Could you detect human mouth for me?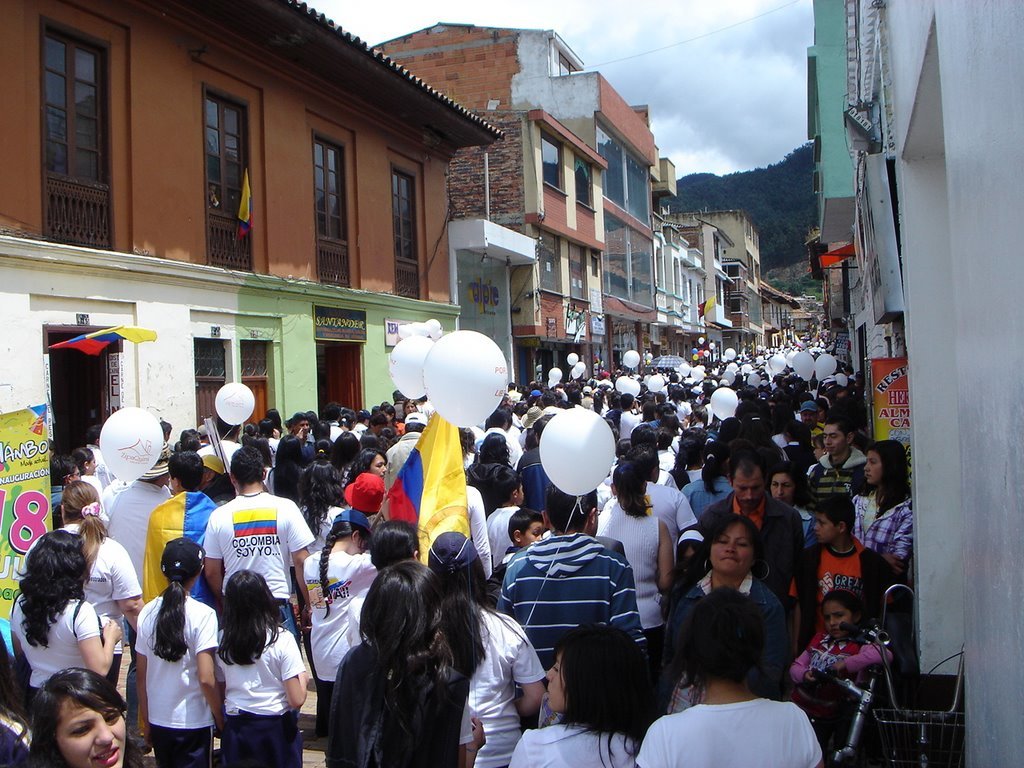
Detection result: bbox(817, 531, 820, 536).
